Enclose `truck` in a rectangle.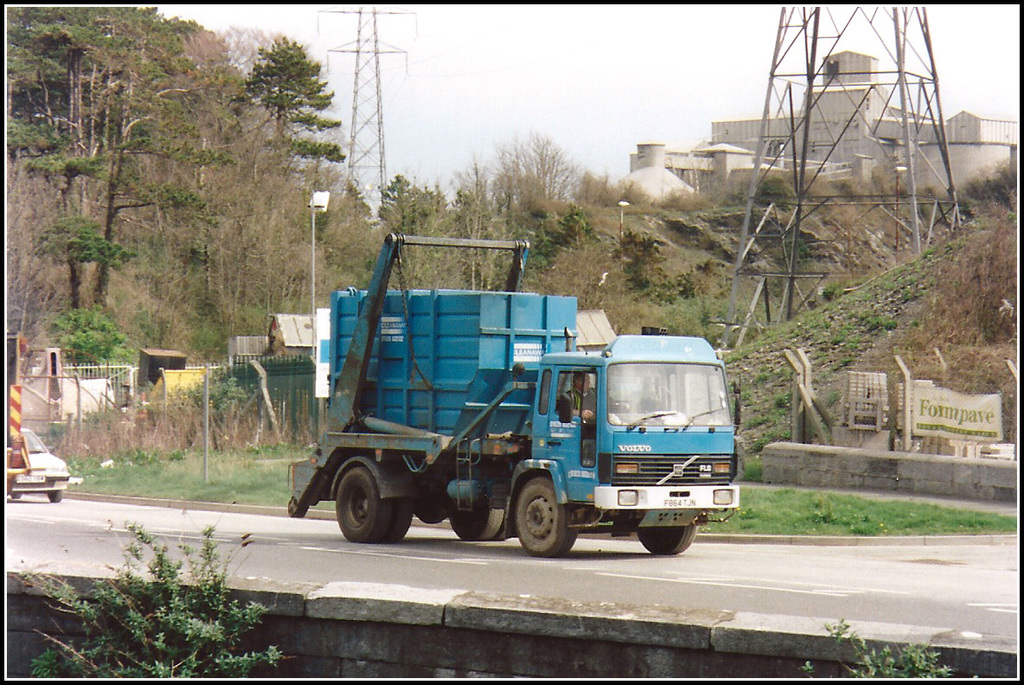
x1=306, y1=250, x2=732, y2=579.
